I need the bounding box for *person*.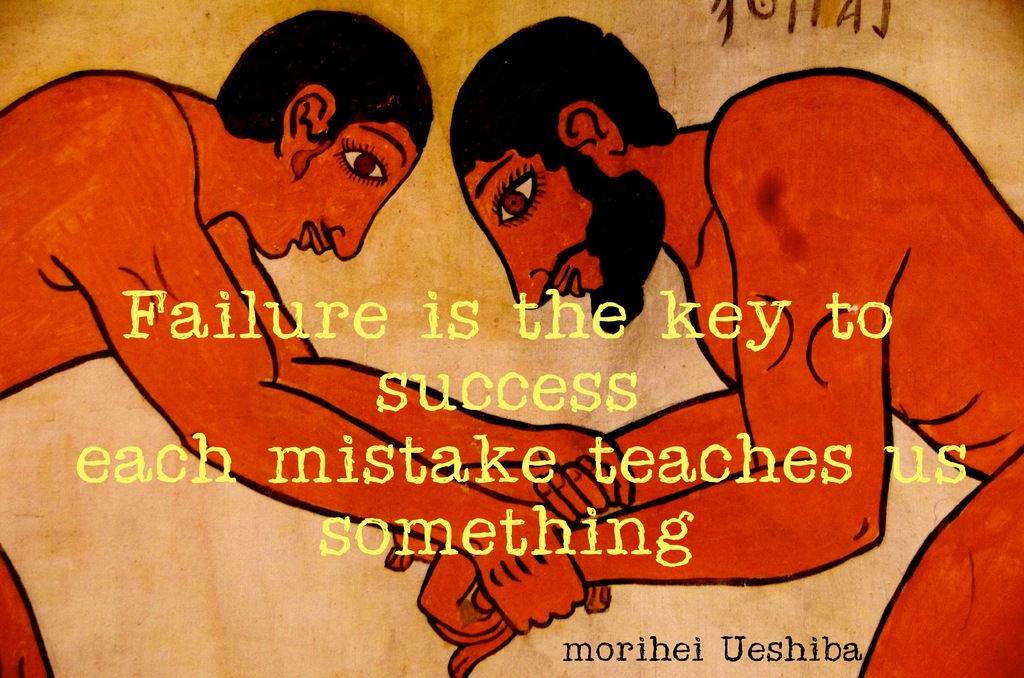
Here it is: crop(387, 13, 1023, 677).
